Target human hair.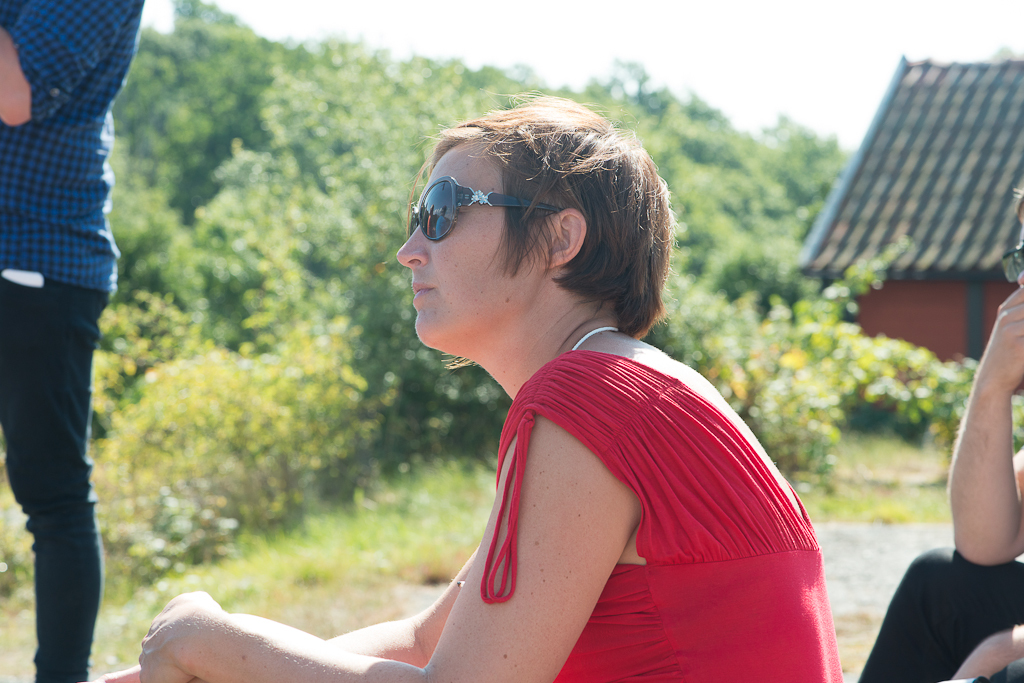
Target region: 407/90/672/362.
